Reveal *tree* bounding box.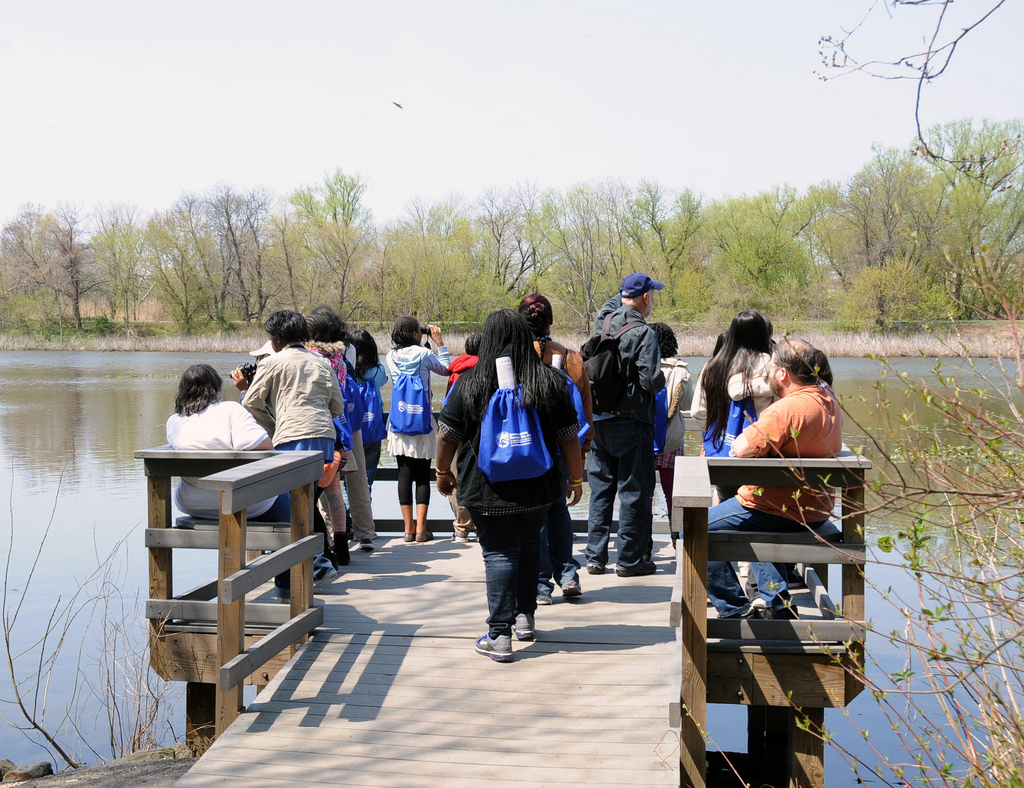
Revealed: <bbox>255, 200, 310, 324</bbox>.
